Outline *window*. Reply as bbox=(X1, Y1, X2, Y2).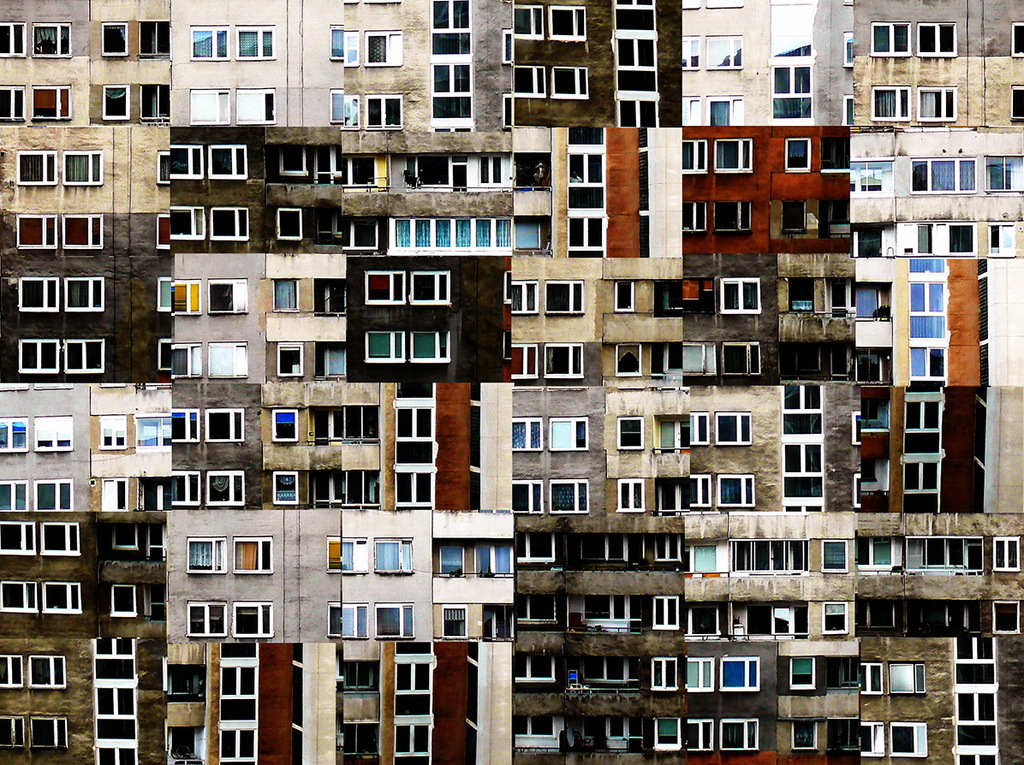
bbox=(370, 538, 410, 576).
